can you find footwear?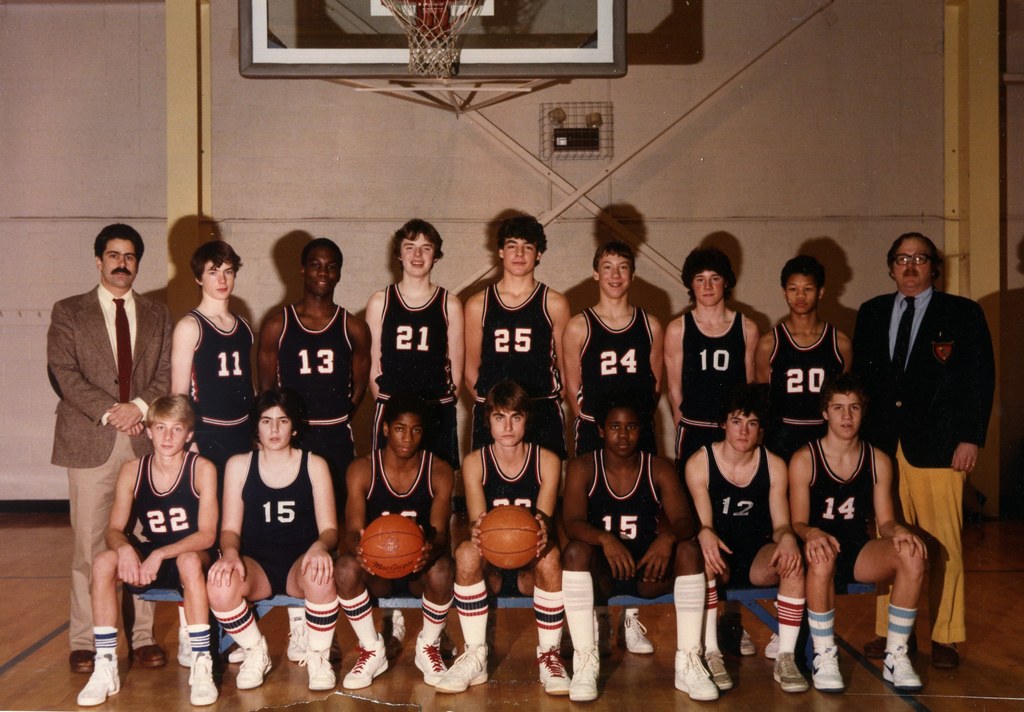
Yes, bounding box: x1=881 y1=642 x2=923 y2=690.
